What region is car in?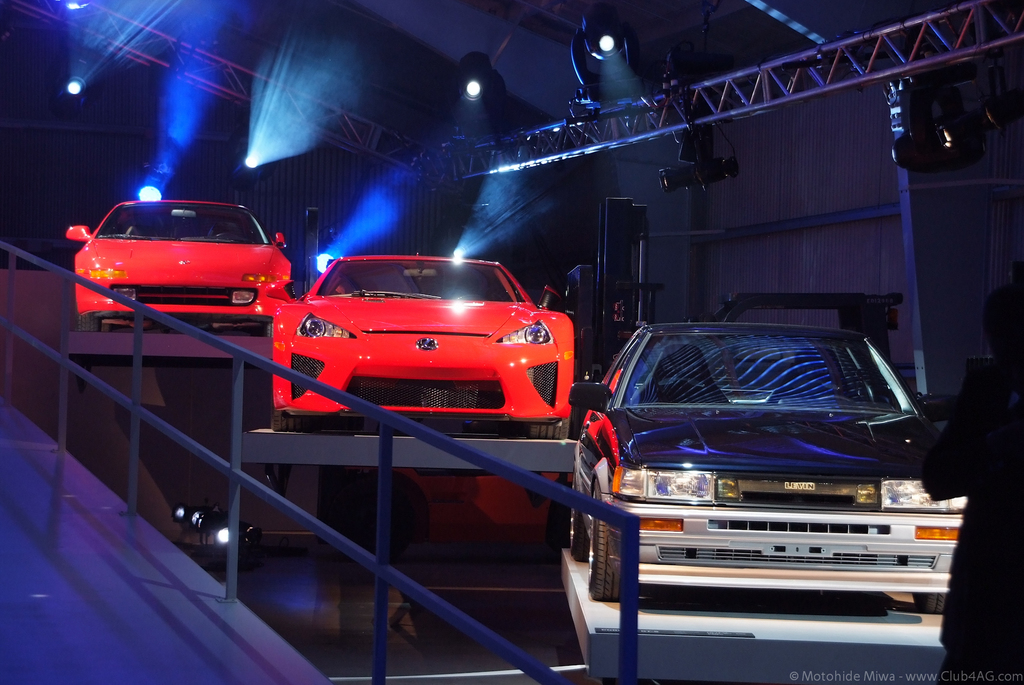
bbox=[570, 325, 967, 615].
